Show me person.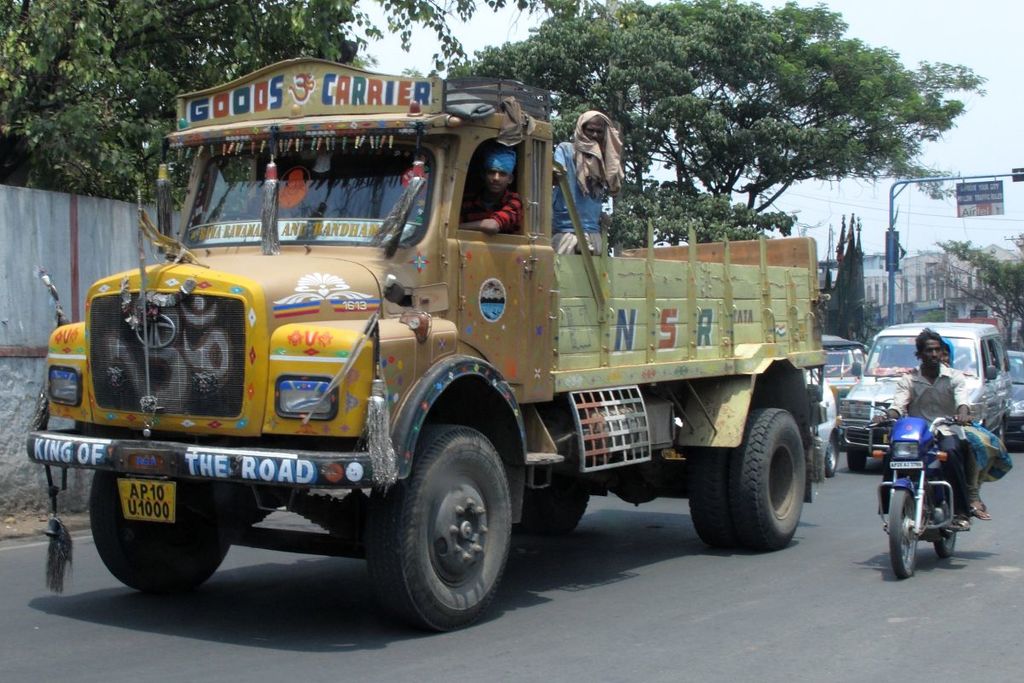
person is here: (449, 140, 526, 234).
